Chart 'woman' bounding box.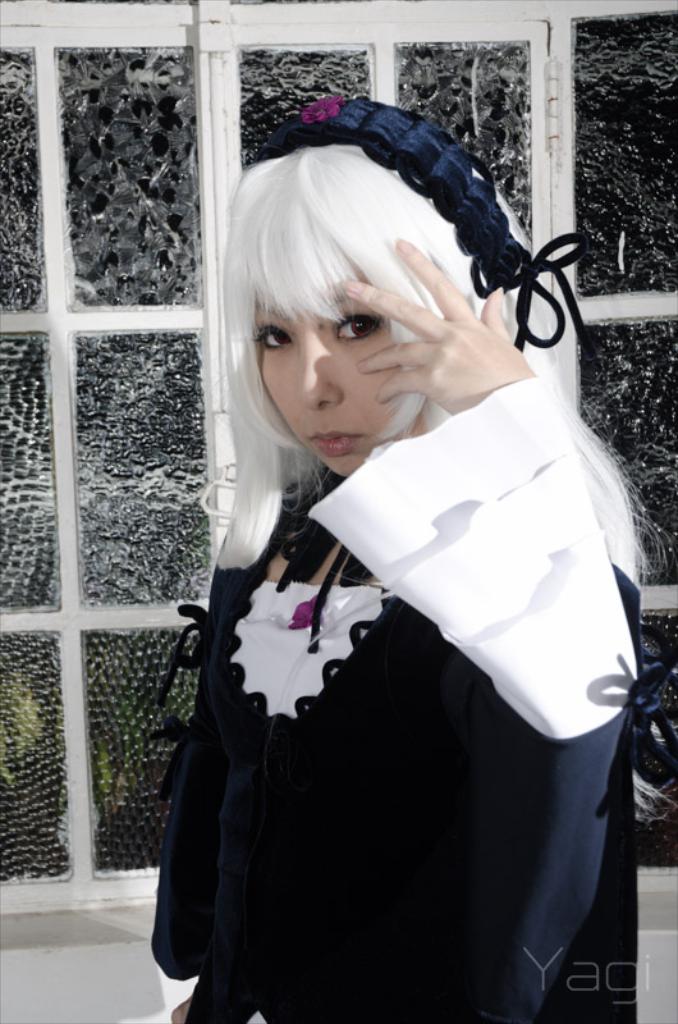
Charted: <bbox>147, 110, 651, 1020</bbox>.
